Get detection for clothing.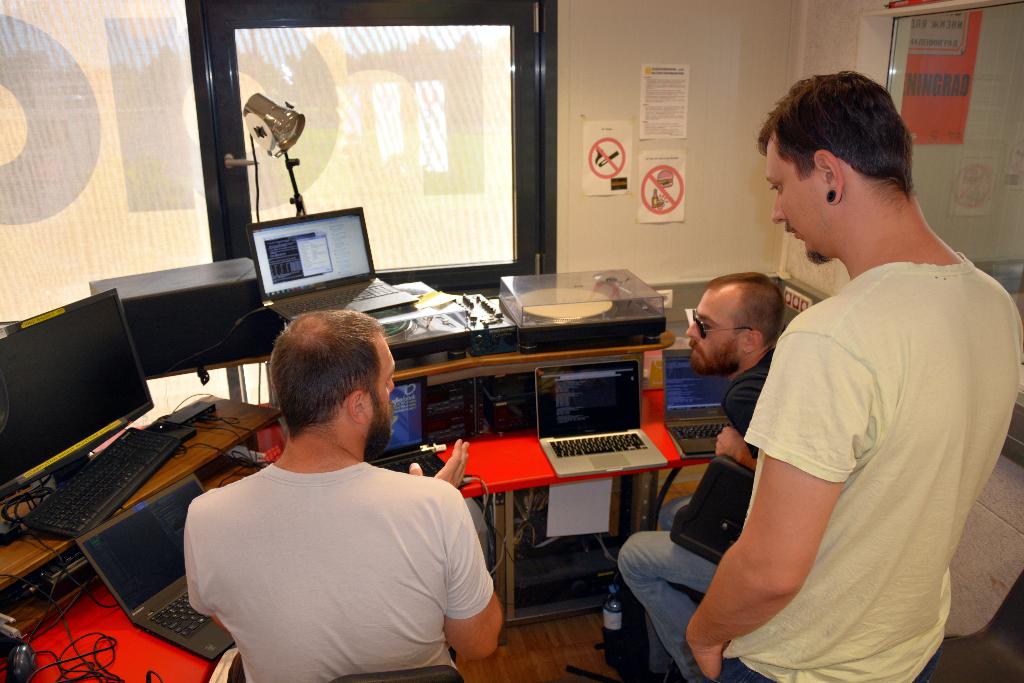
Detection: 618, 343, 772, 682.
